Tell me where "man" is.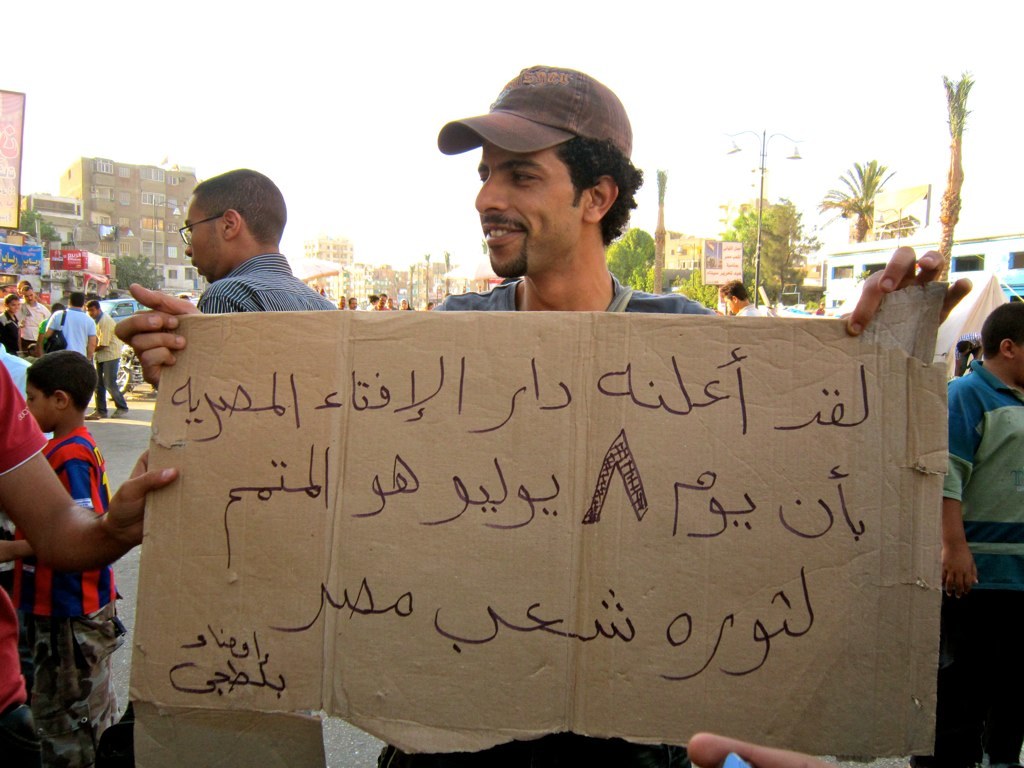
"man" is at 44 292 94 357.
